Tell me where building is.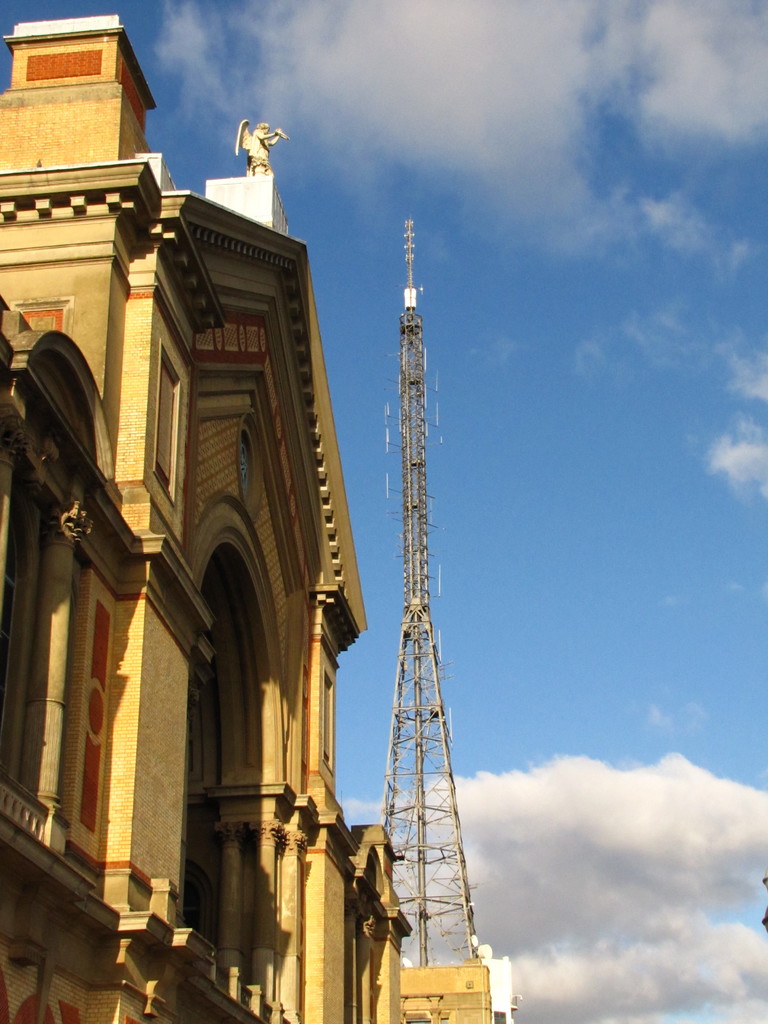
building is at 0:17:492:1023.
